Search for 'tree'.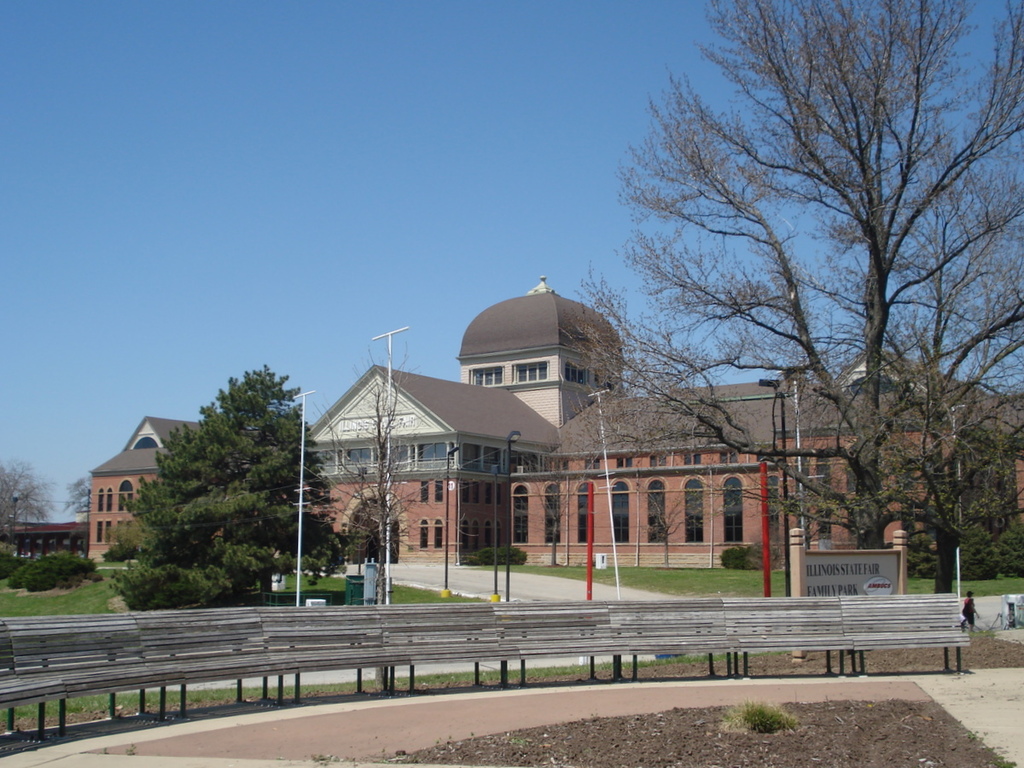
Found at 811, 373, 1023, 627.
